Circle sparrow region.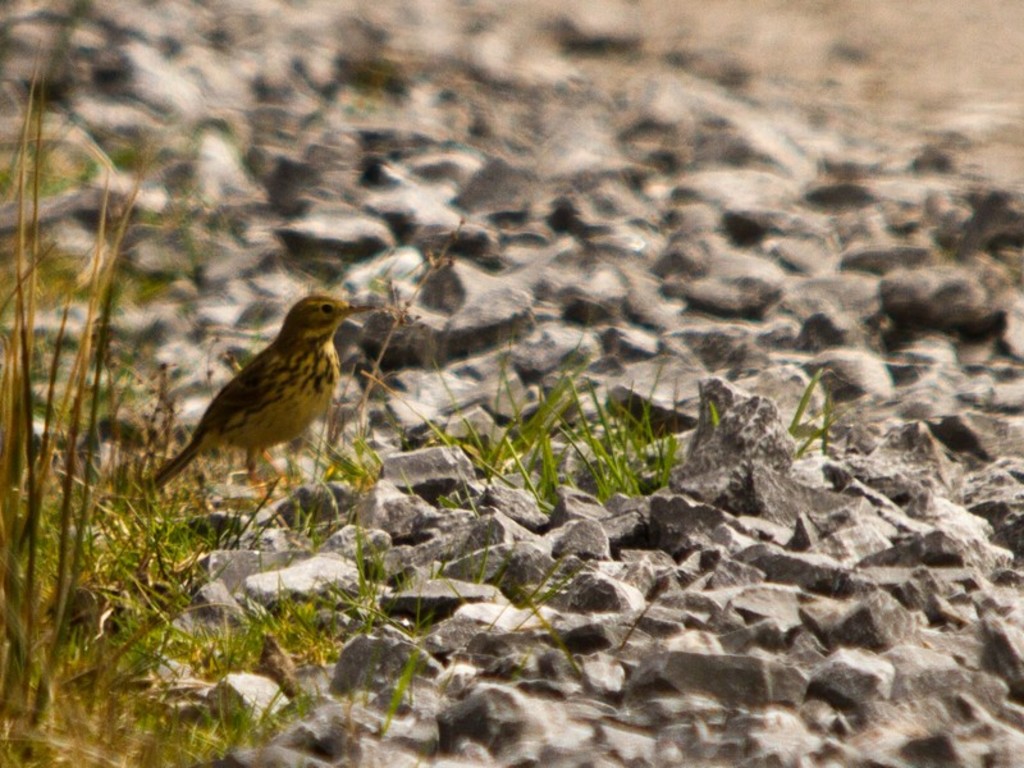
Region: BBox(150, 293, 379, 486).
